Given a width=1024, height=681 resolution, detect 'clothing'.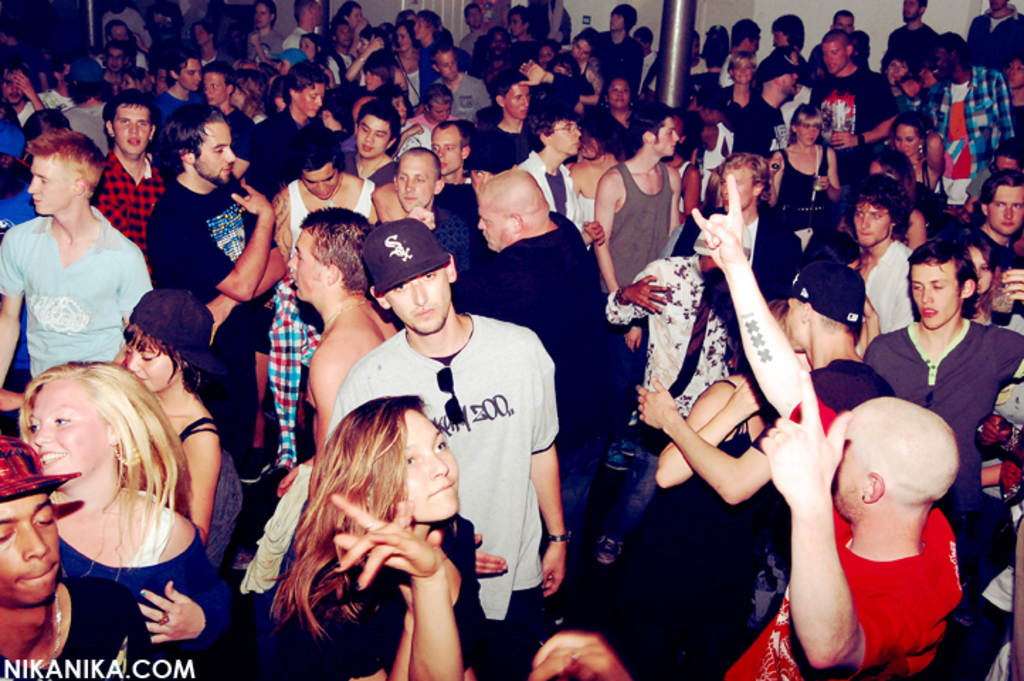
(0,204,172,375).
